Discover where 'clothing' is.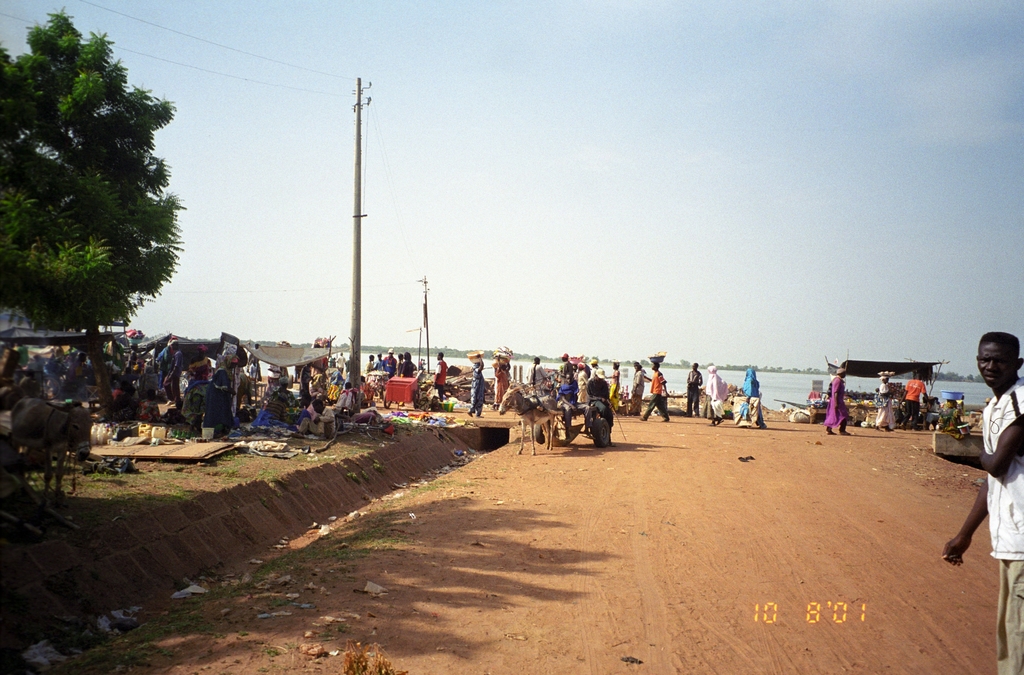
Discovered at crop(685, 370, 701, 411).
